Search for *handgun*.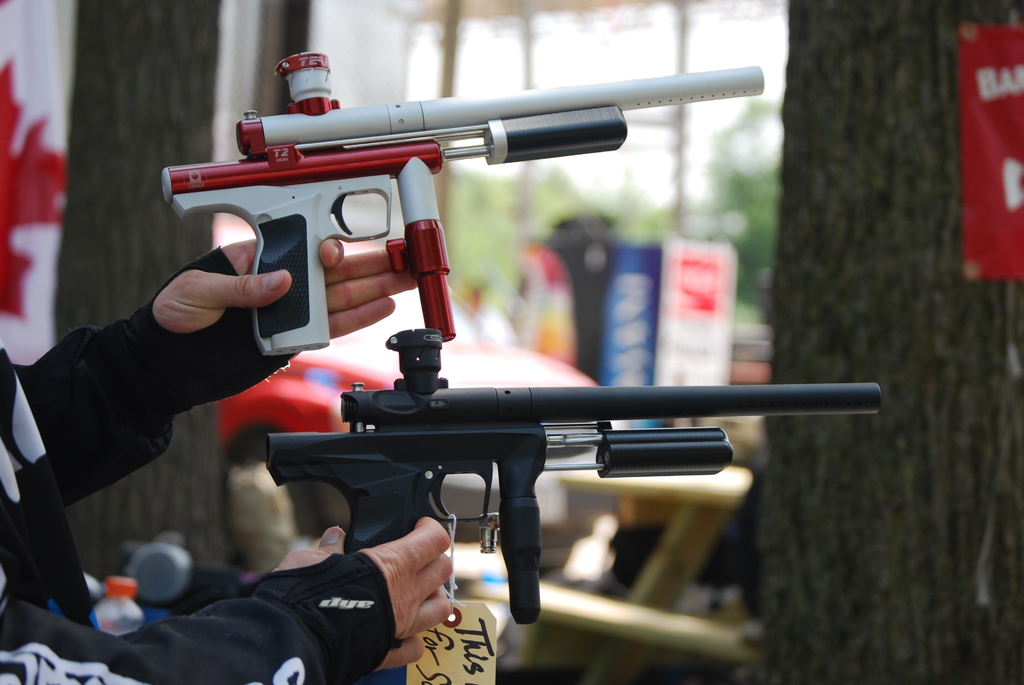
Found at {"x1": 163, "y1": 49, "x2": 763, "y2": 358}.
